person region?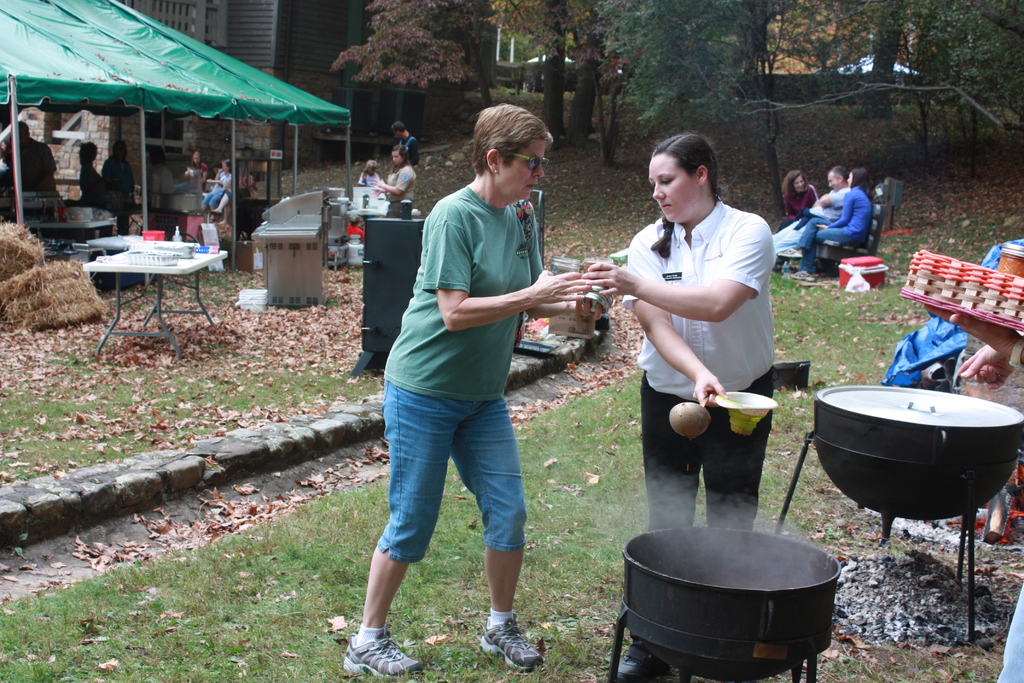
rect(580, 135, 774, 682)
